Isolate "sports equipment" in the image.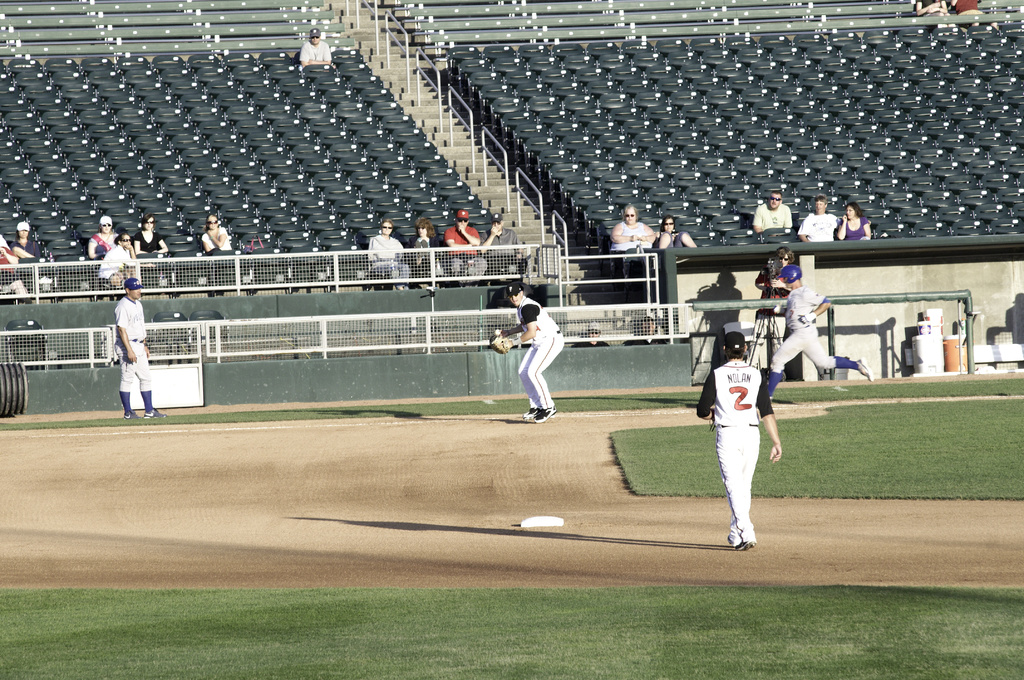
Isolated region: box(724, 329, 746, 355).
